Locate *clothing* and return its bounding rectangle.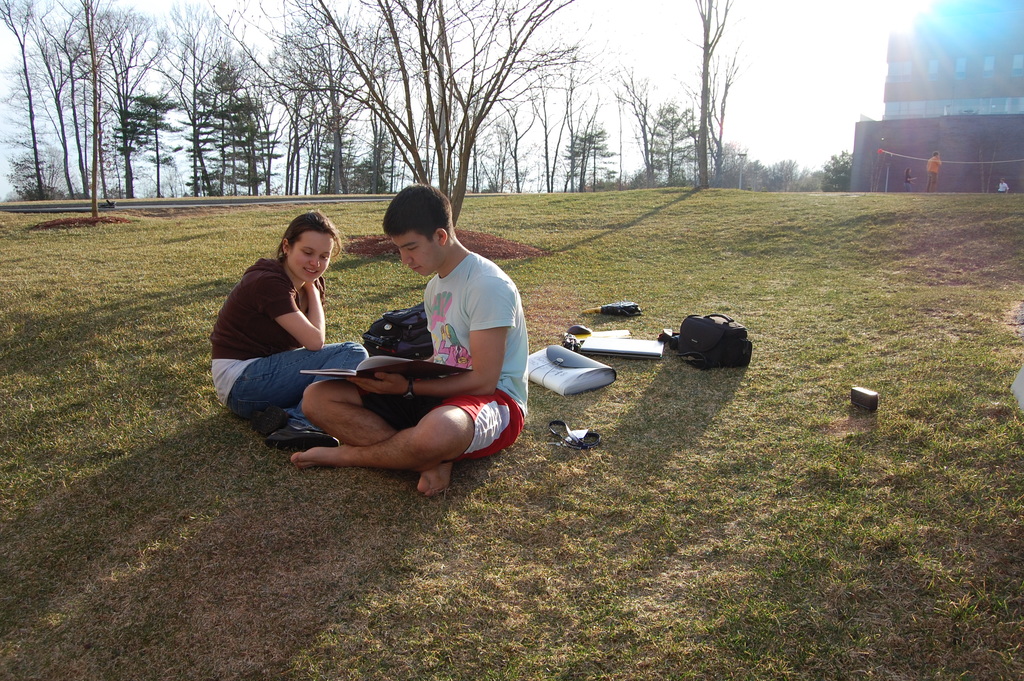
[left=926, top=154, right=942, bottom=192].
